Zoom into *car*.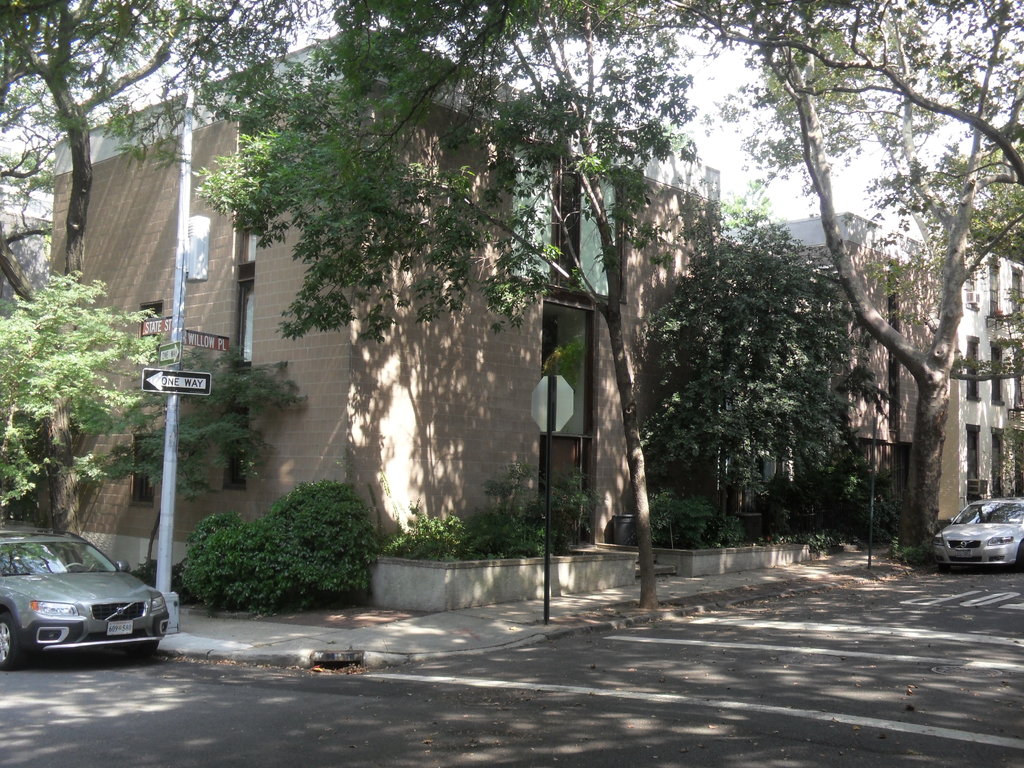
Zoom target: <region>0, 525, 174, 667</region>.
